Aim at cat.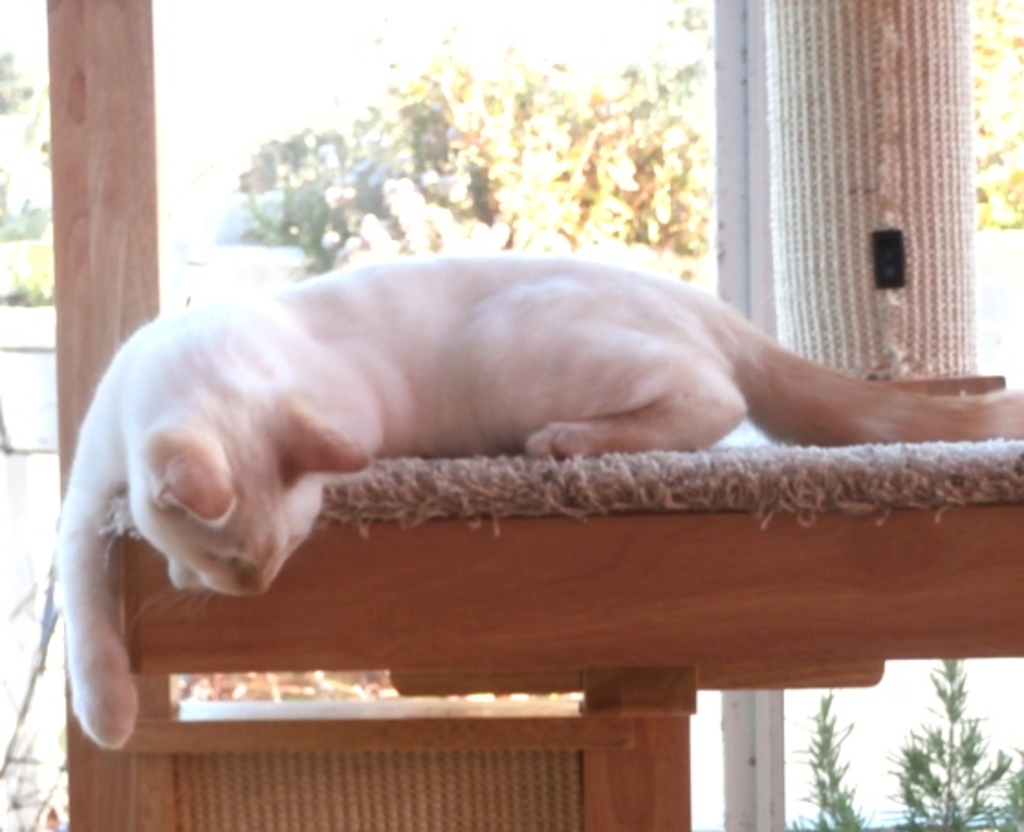
Aimed at <box>66,247,1022,753</box>.
